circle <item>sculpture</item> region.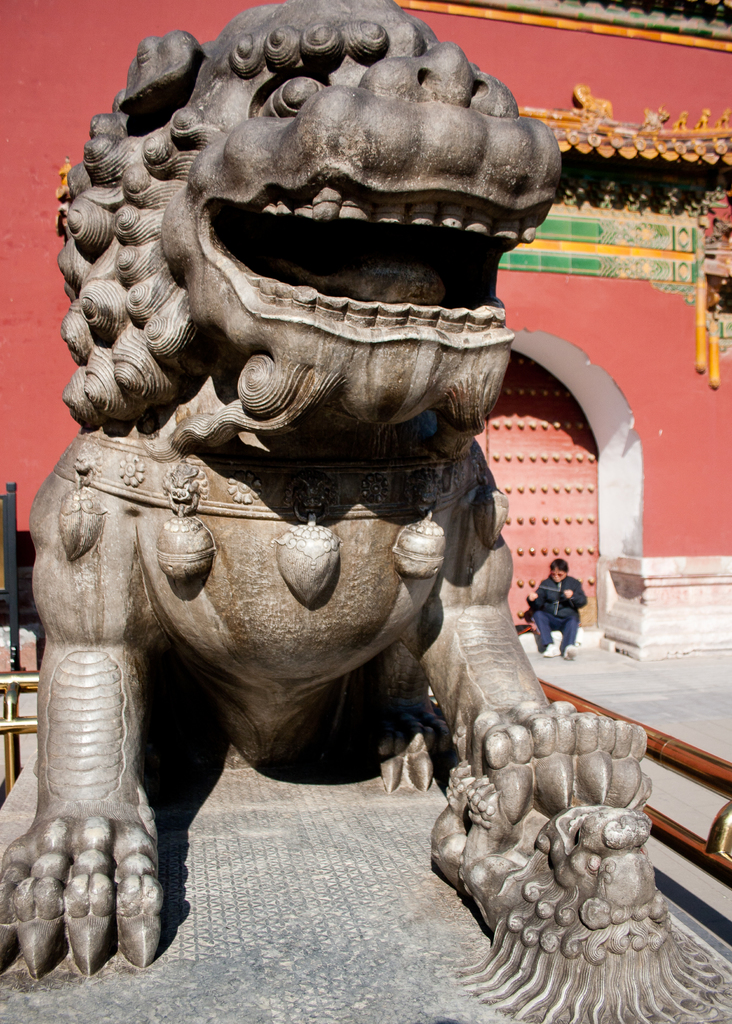
Region: [31, 0, 656, 1023].
